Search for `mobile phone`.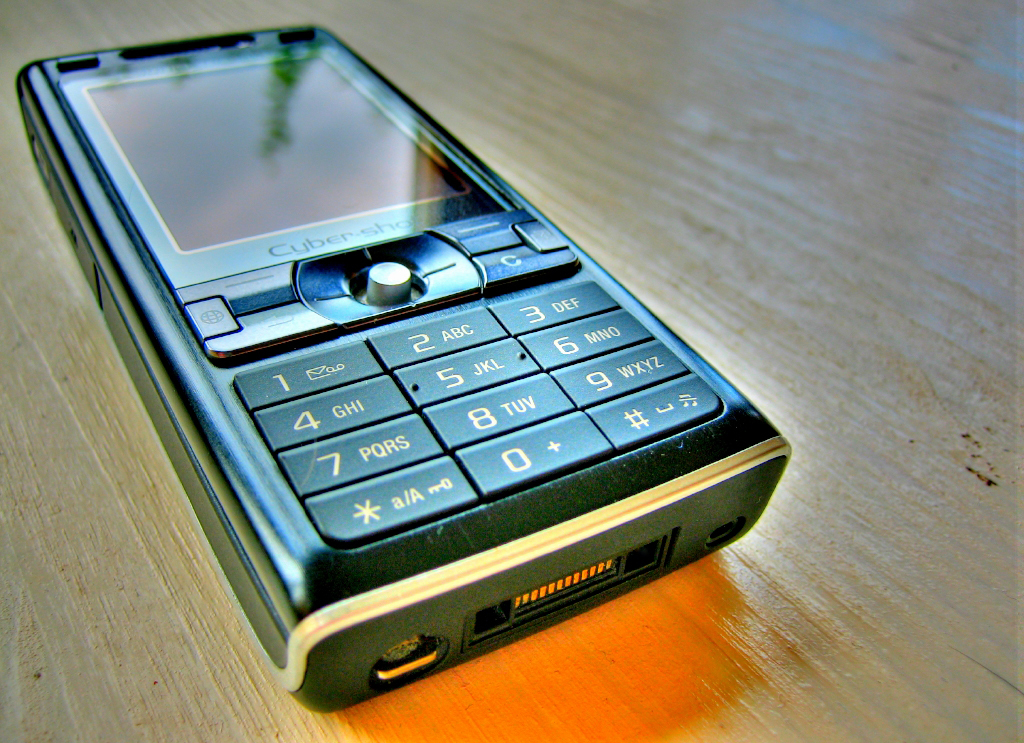
Found at detection(0, 24, 806, 695).
